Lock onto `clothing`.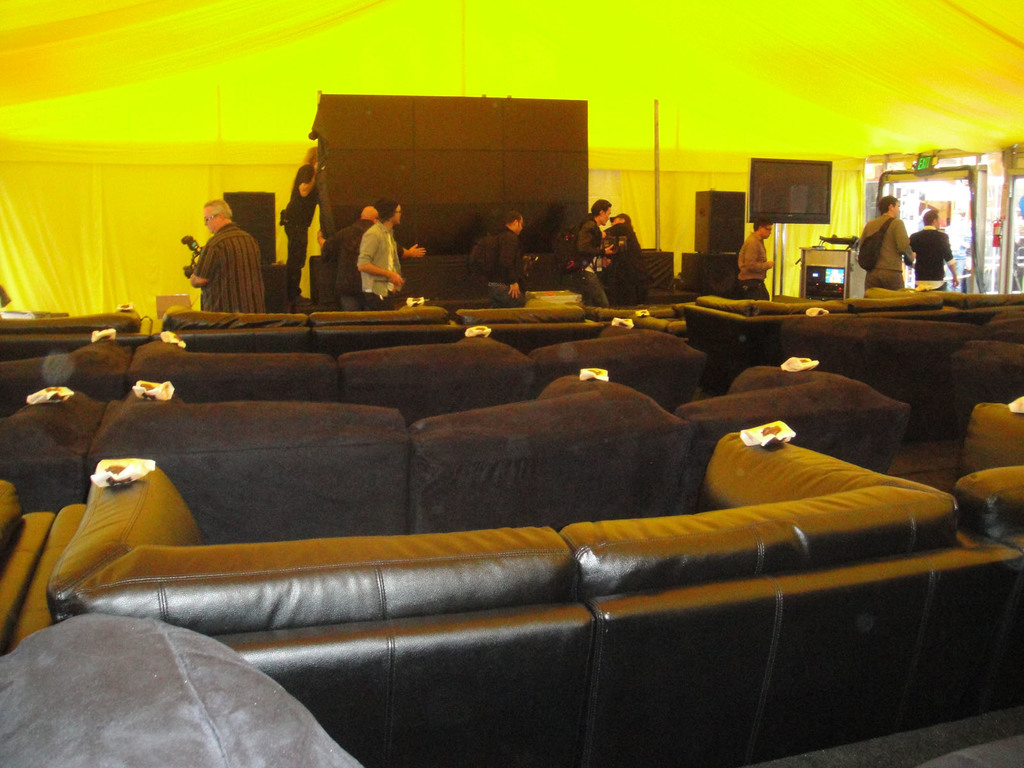
Locked: bbox=(861, 213, 921, 292).
